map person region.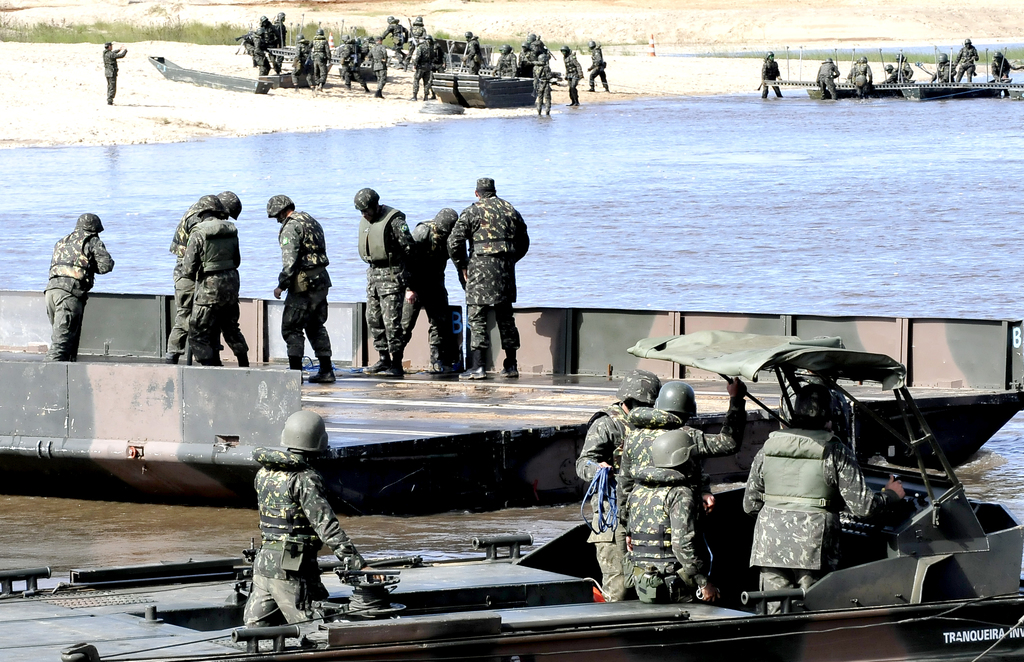
Mapped to BBox(365, 36, 387, 99).
